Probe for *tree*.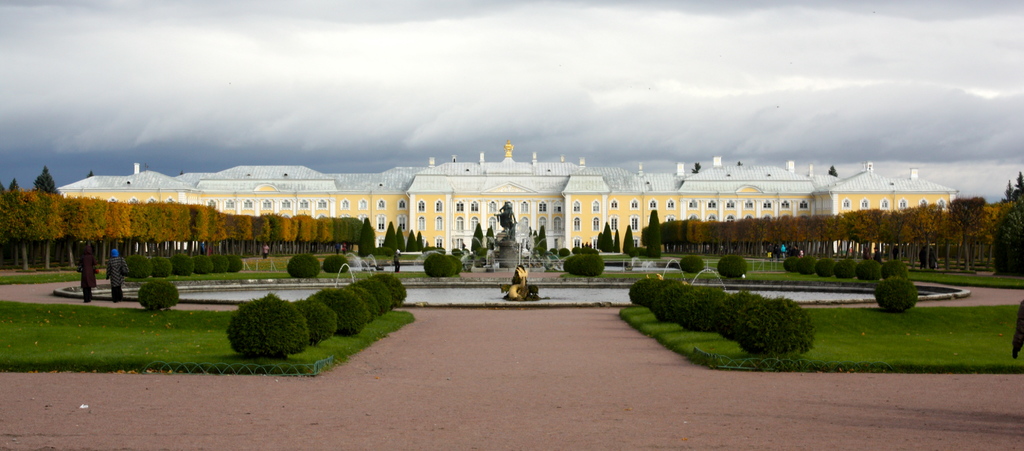
Probe result: crop(531, 229, 536, 260).
